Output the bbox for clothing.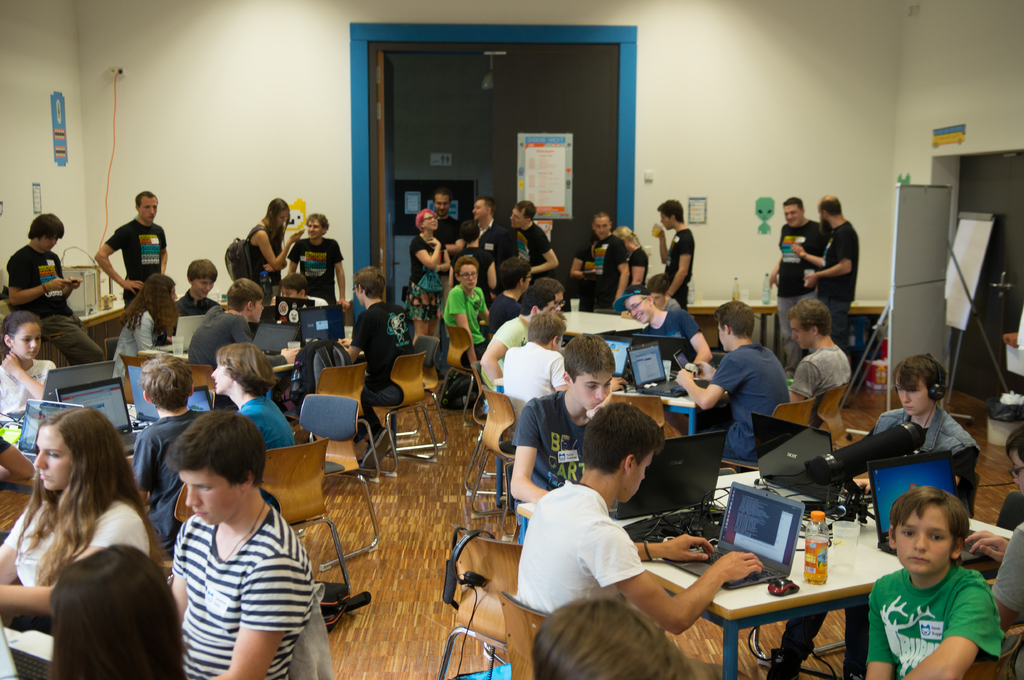
625/252/653/296.
